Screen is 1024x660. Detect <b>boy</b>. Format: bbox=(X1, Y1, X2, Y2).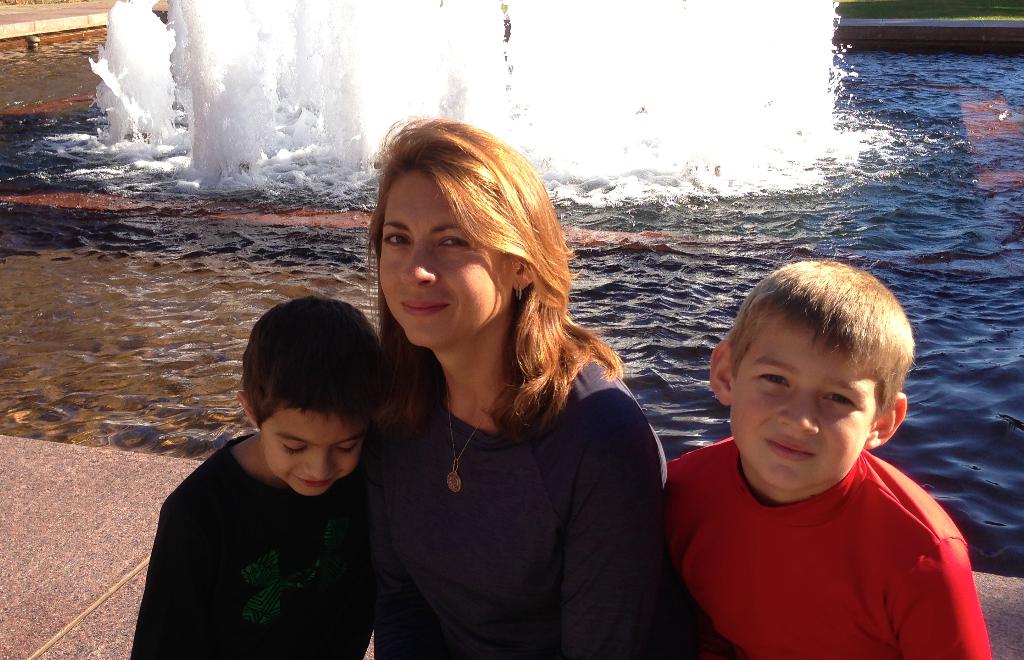
bbox=(131, 297, 385, 659).
